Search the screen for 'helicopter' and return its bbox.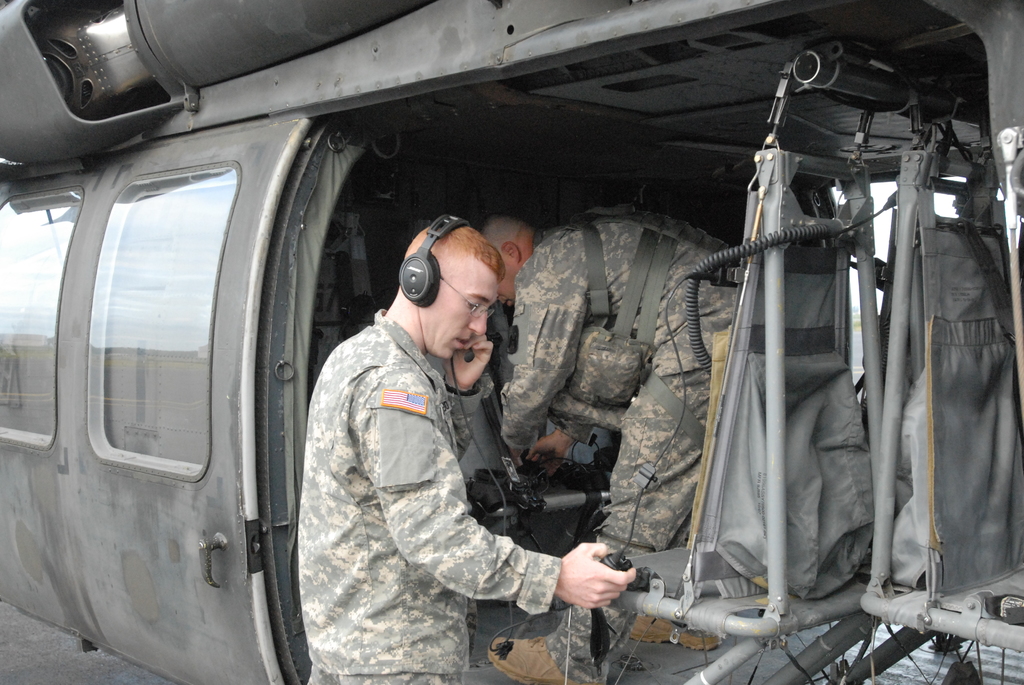
Found: Rect(0, 0, 1023, 684).
